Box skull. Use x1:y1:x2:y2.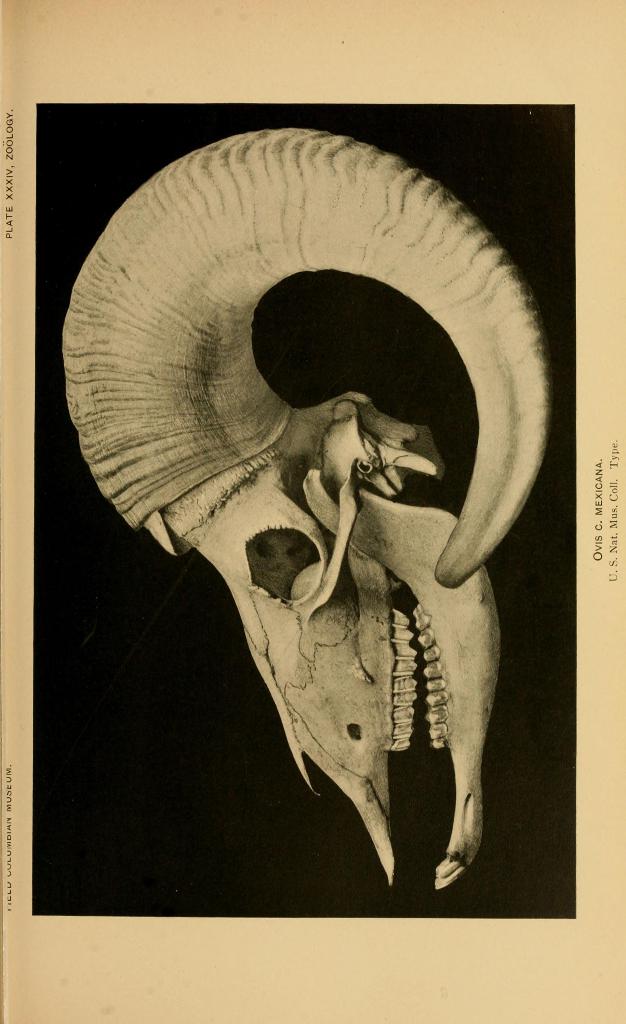
113:108:542:914.
